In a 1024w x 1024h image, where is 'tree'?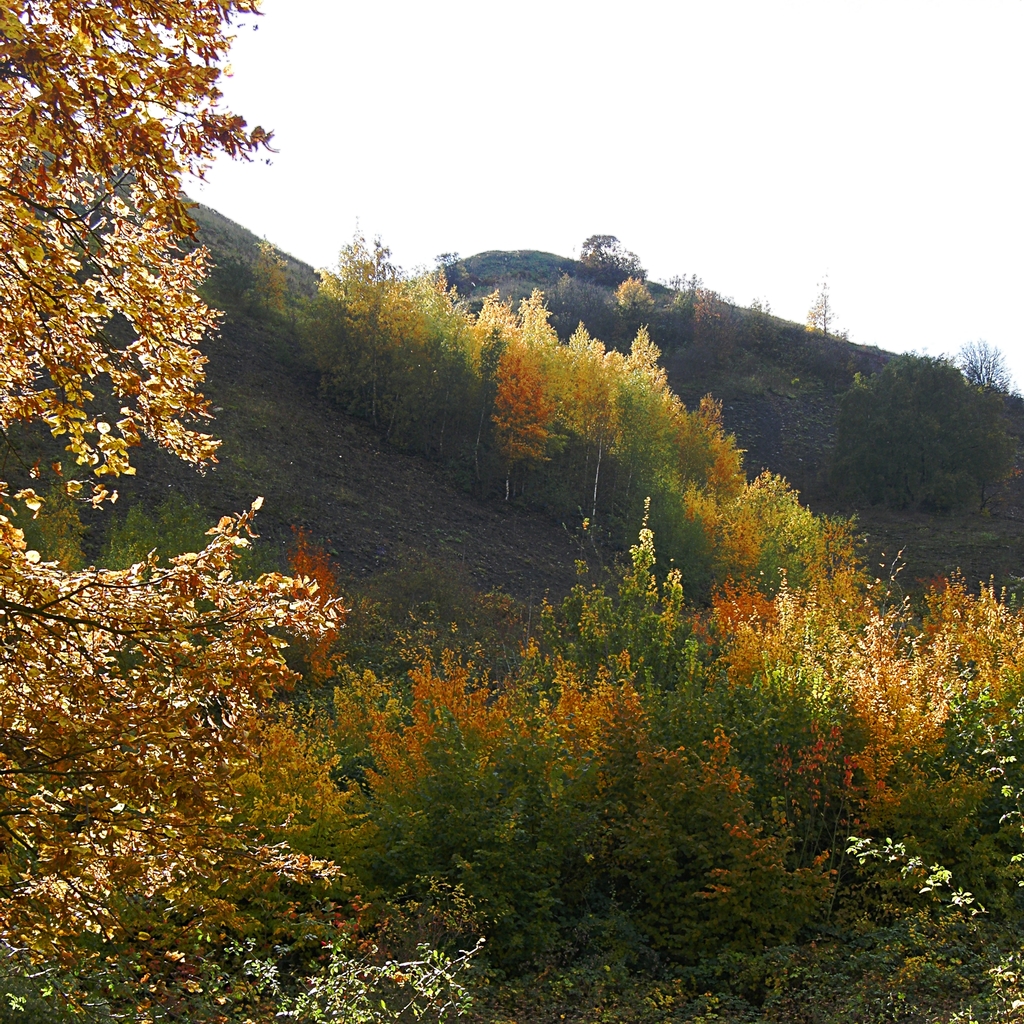
0 0 351 971.
